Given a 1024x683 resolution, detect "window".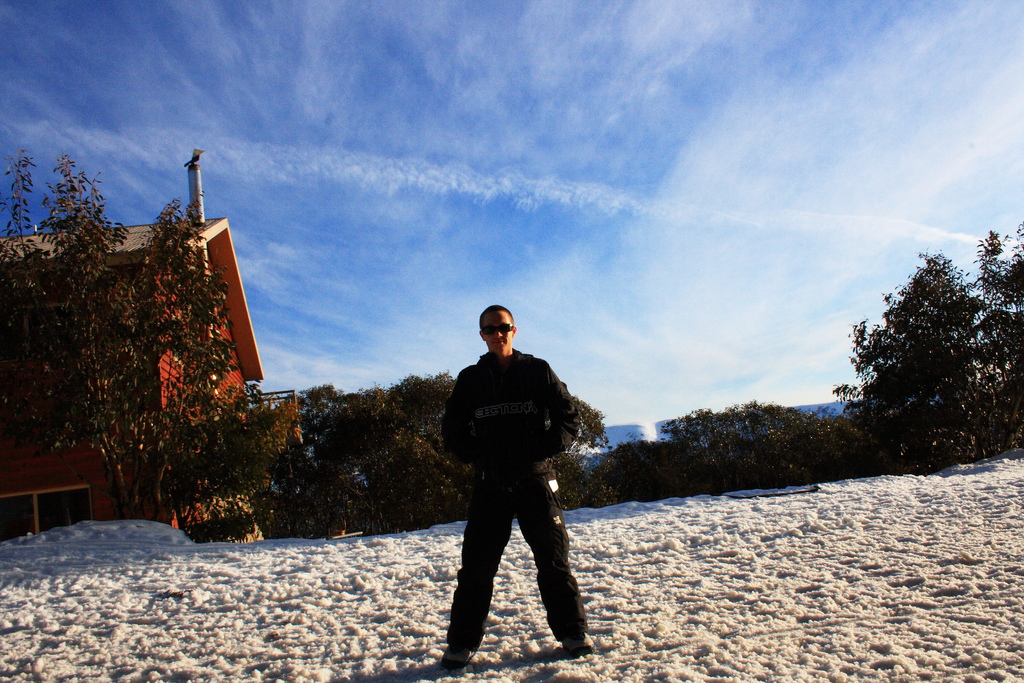
<region>2, 304, 83, 365</region>.
